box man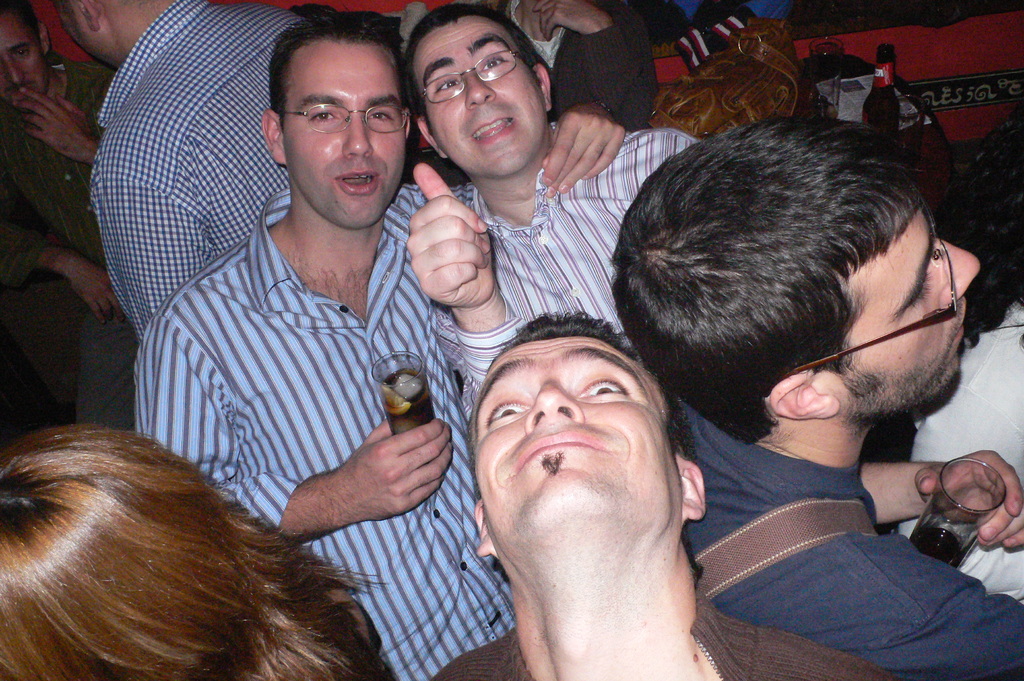
<region>66, 11, 546, 653</region>
